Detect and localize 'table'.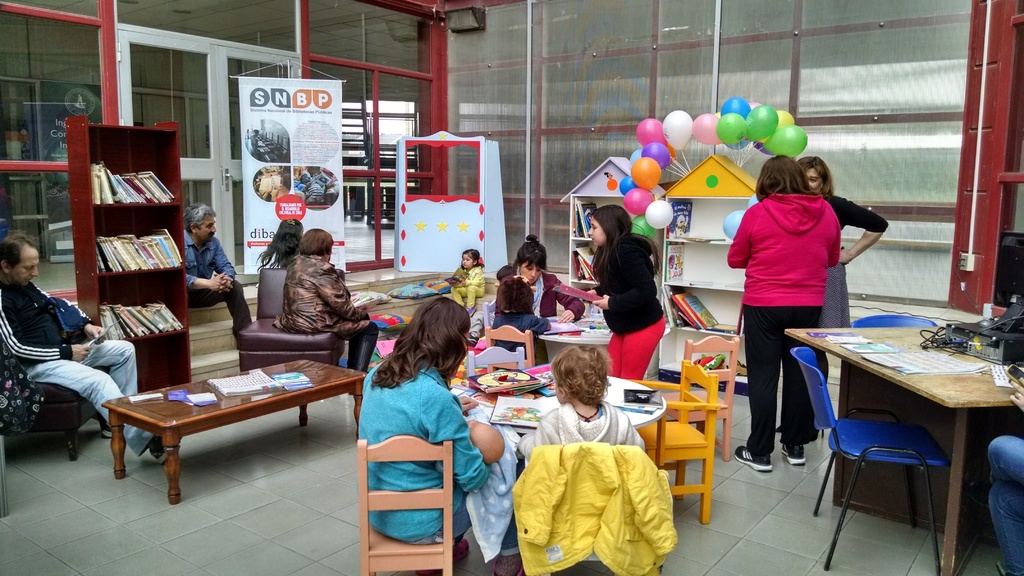
Localized at pyautogui.locateOnScreen(538, 312, 677, 381).
